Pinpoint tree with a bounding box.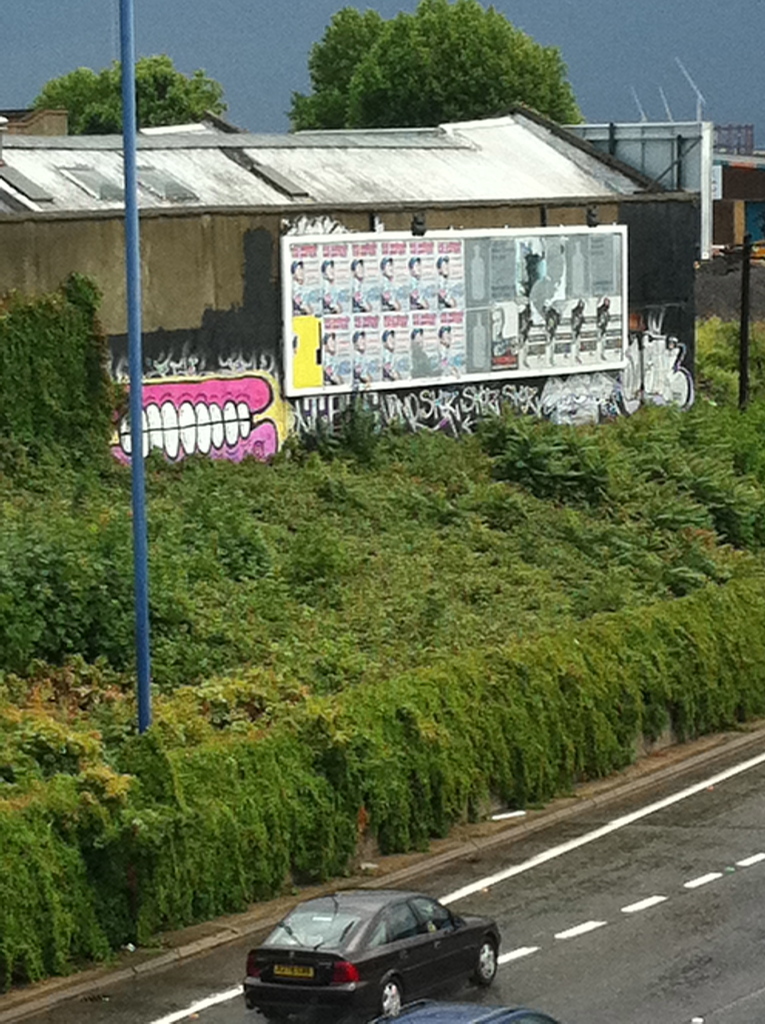
257,8,608,102.
